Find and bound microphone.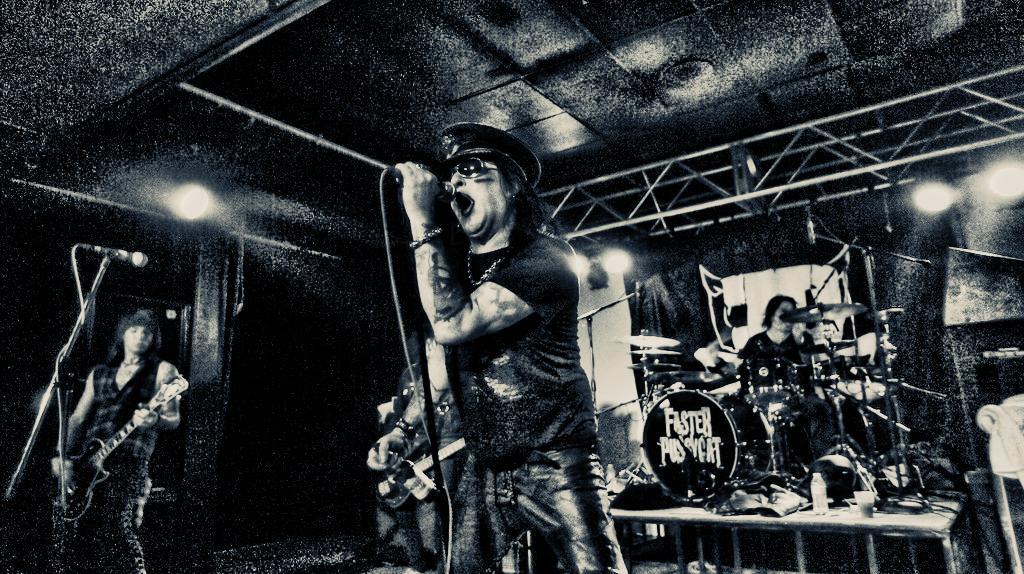
Bound: (807,212,812,248).
